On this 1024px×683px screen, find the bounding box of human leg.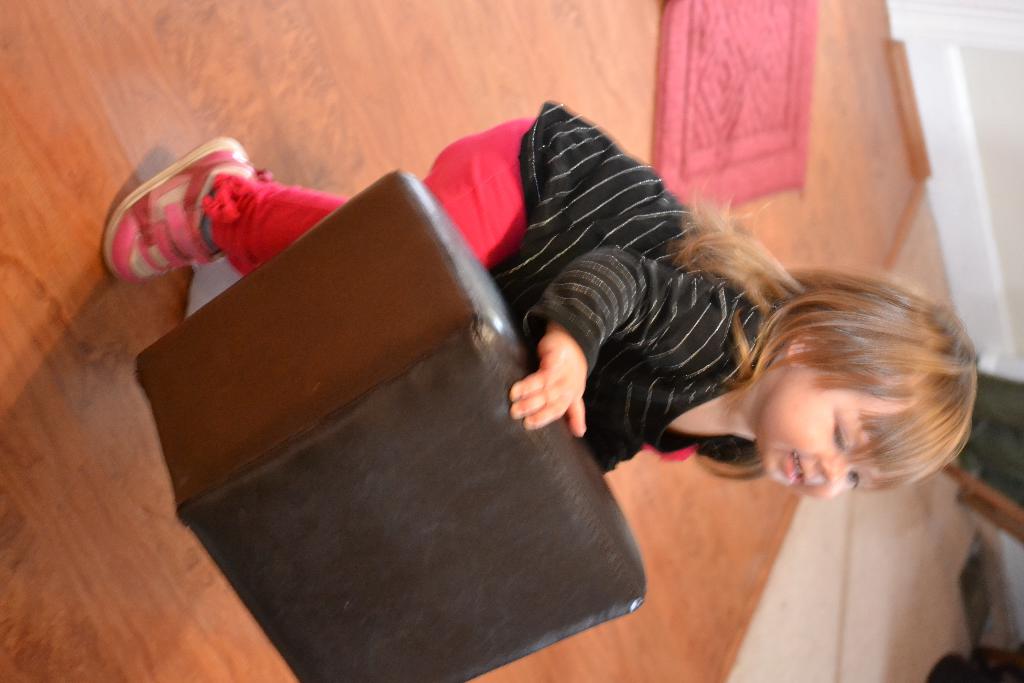
Bounding box: Rect(95, 117, 530, 287).
